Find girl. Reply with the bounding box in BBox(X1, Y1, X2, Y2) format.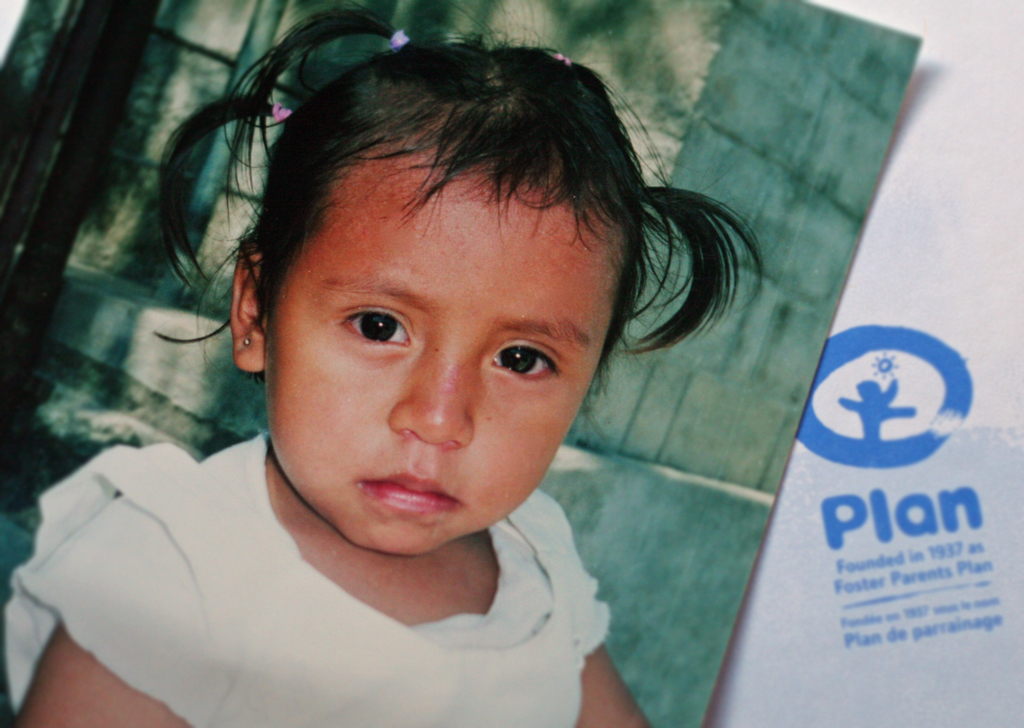
BBox(1, 8, 760, 727).
